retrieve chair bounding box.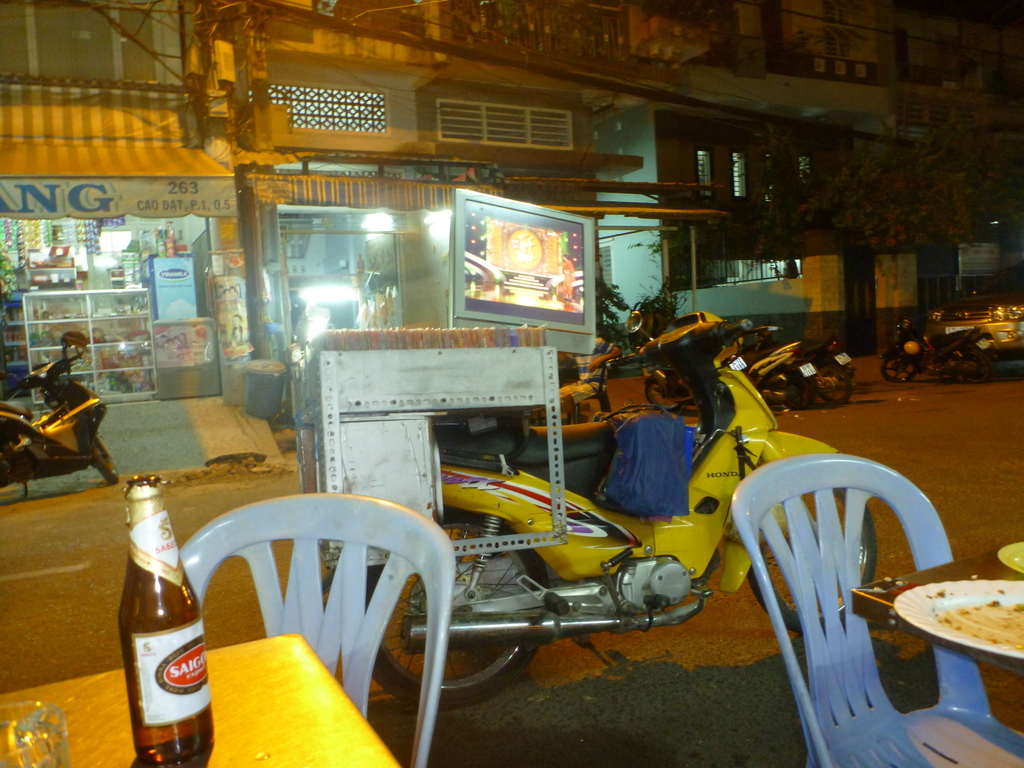
Bounding box: box(168, 487, 455, 767).
